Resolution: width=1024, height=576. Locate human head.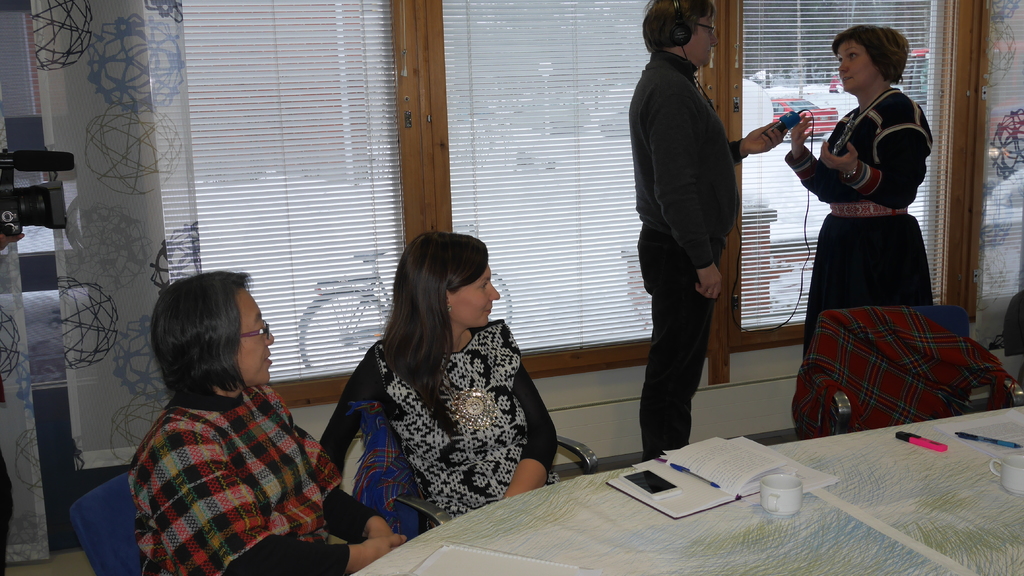
<box>641,0,717,69</box>.
